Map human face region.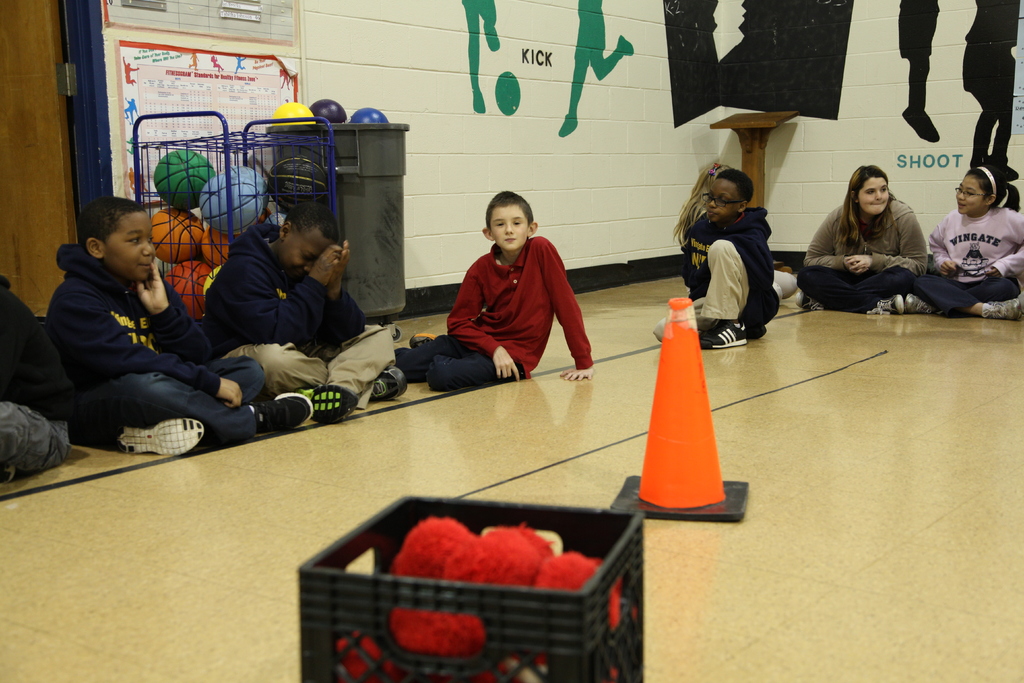
Mapped to (x1=957, y1=183, x2=988, y2=213).
